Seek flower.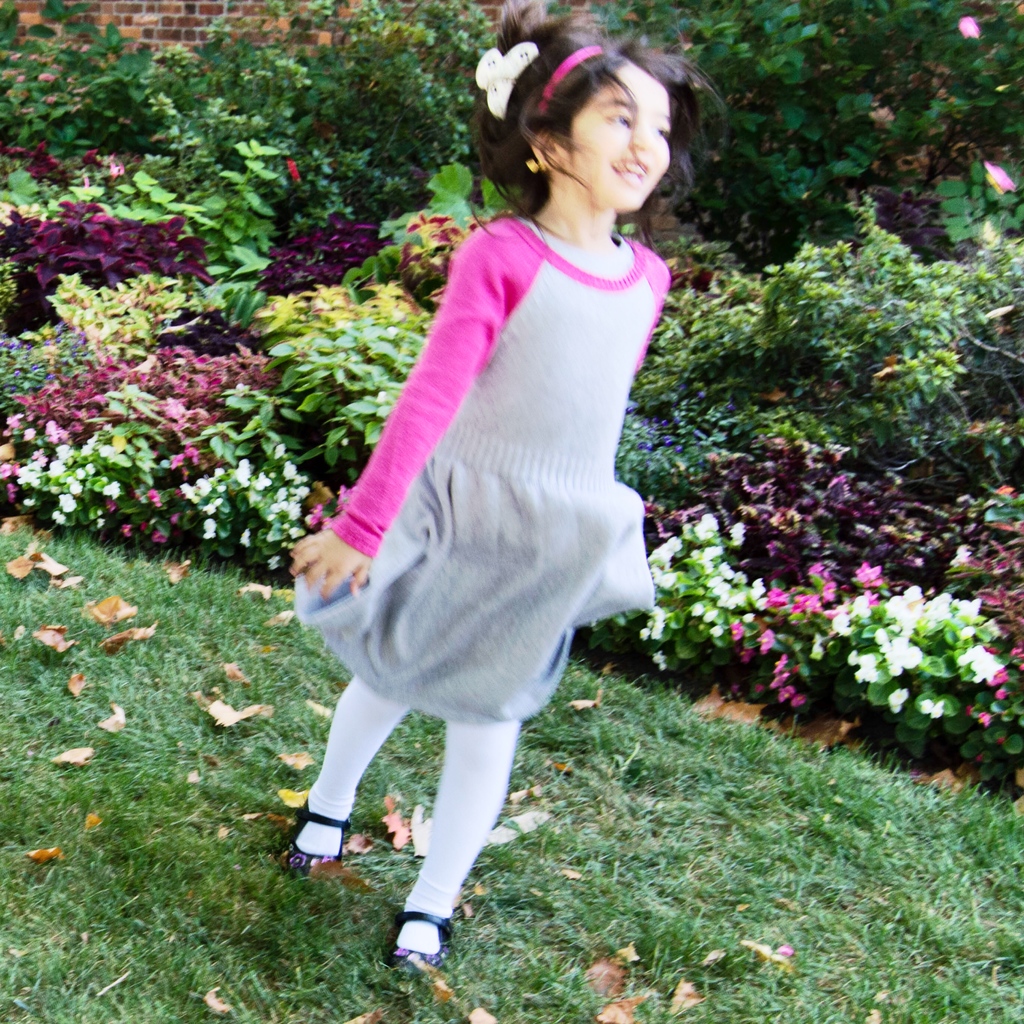
crop(82, 438, 97, 452).
